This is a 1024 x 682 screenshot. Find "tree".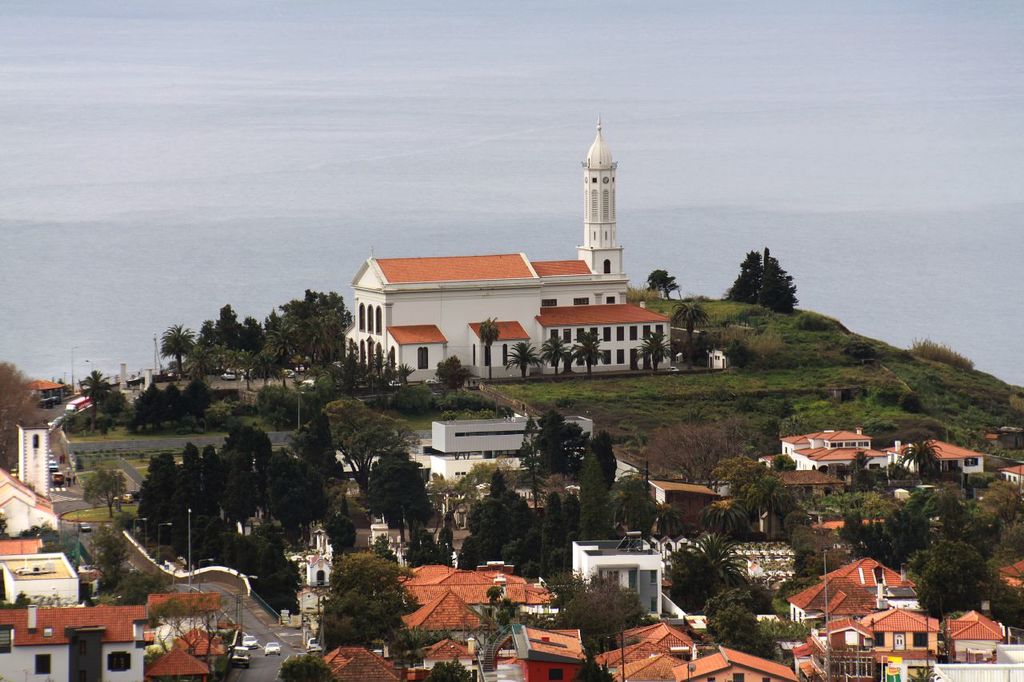
Bounding box: {"left": 450, "top": 470, "right": 551, "bottom": 574}.
